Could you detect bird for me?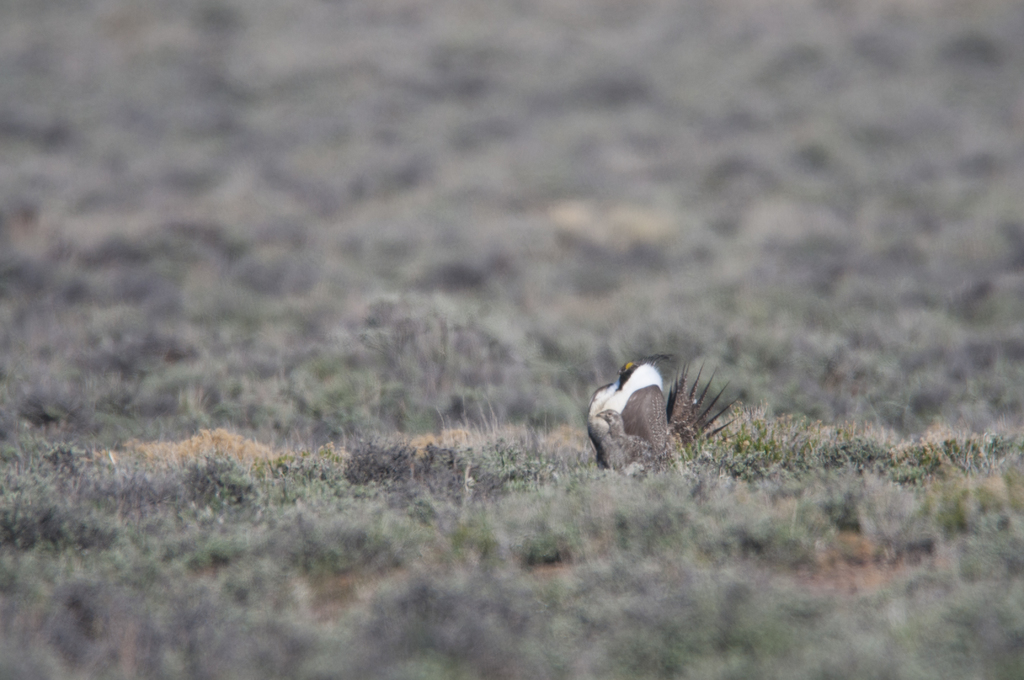
Detection result: <region>589, 347, 735, 483</region>.
